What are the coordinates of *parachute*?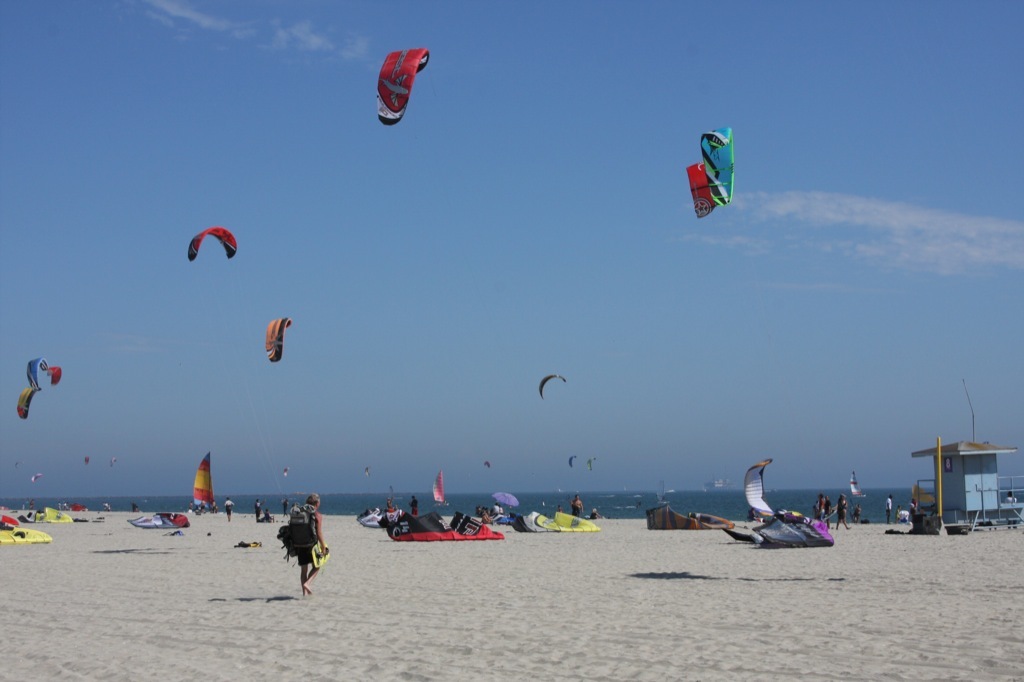
[left=83, top=454, right=89, bottom=464].
